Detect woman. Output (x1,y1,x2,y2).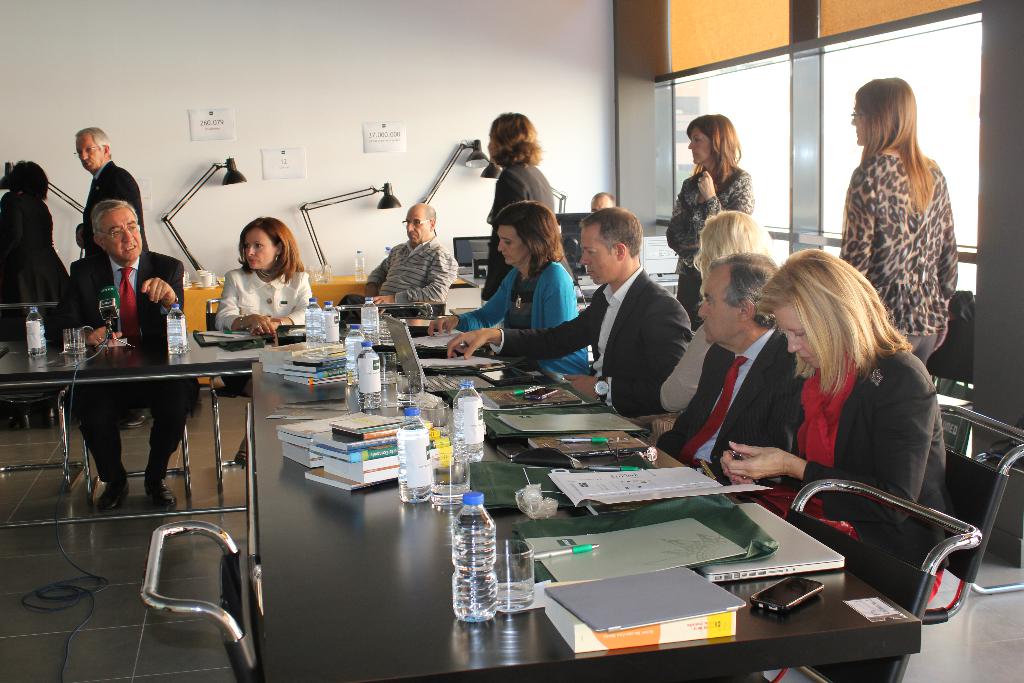
(417,201,593,383).
